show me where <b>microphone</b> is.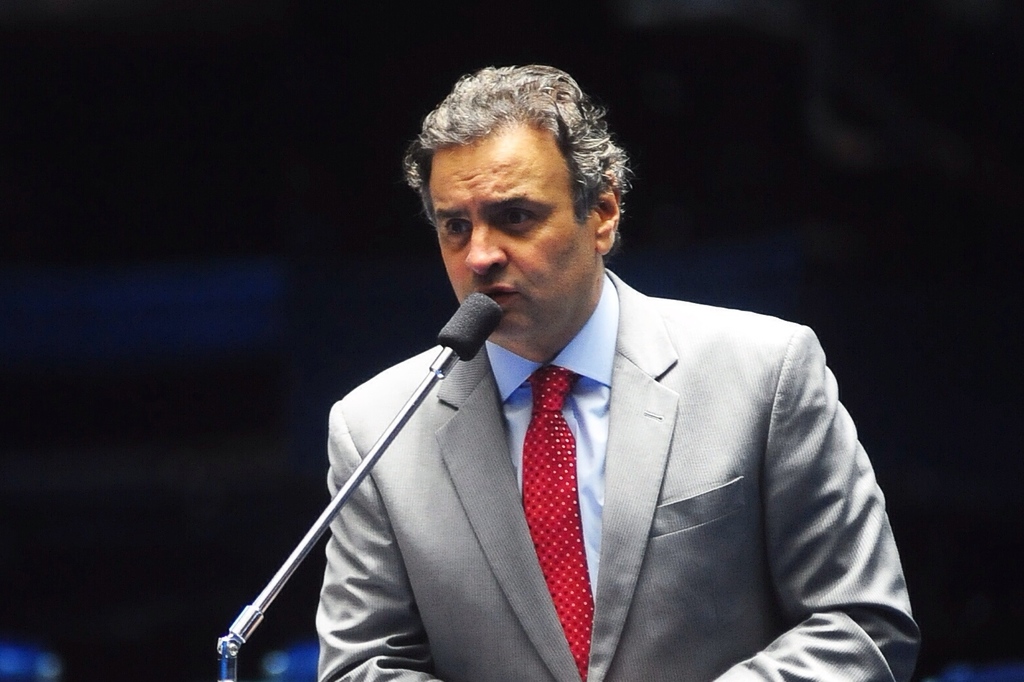
<b>microphone</b> is at rect(199, 297, 506, 654).
